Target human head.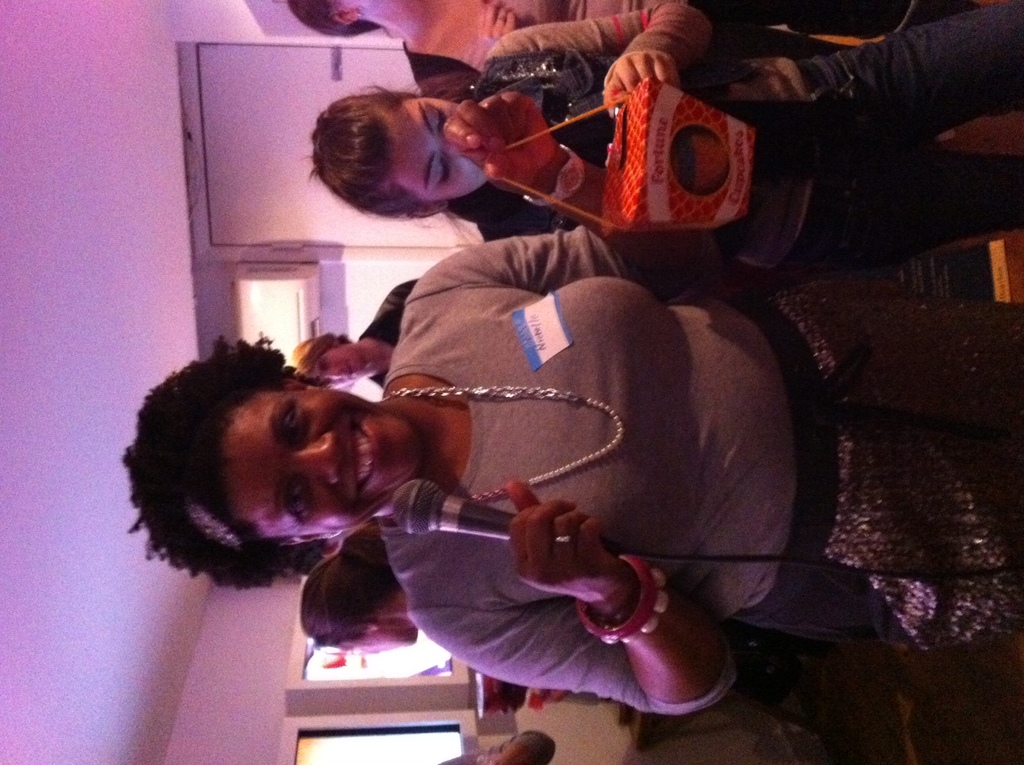
Target region: 294 331 368 389.
